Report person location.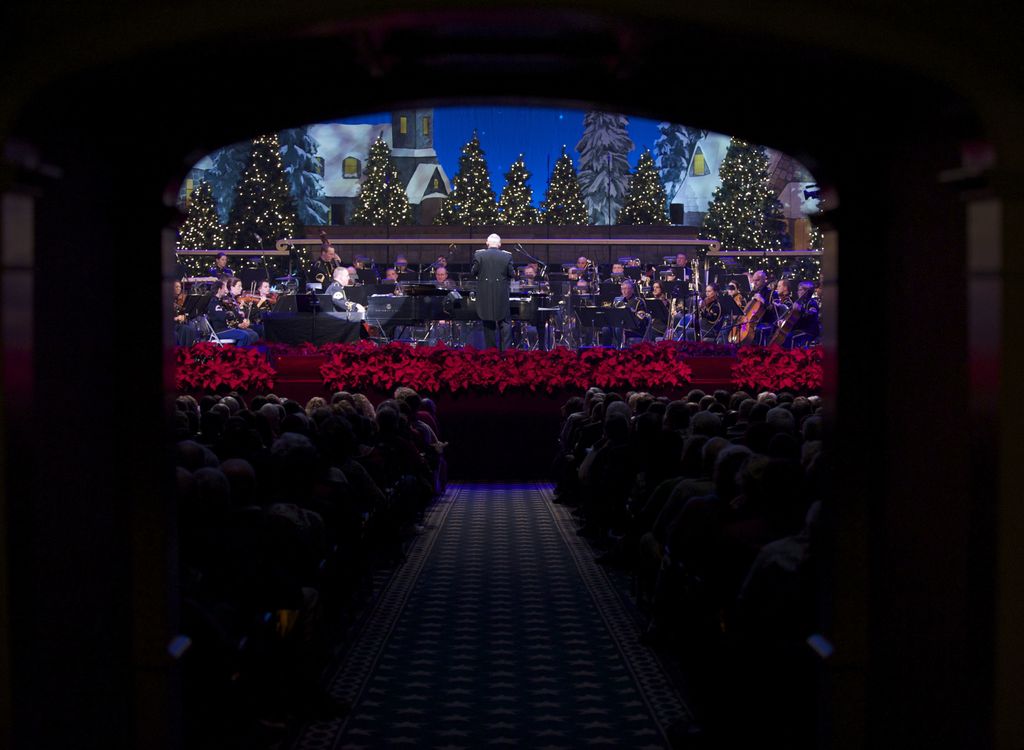
Report: rect(206, 252, 234, 280).
